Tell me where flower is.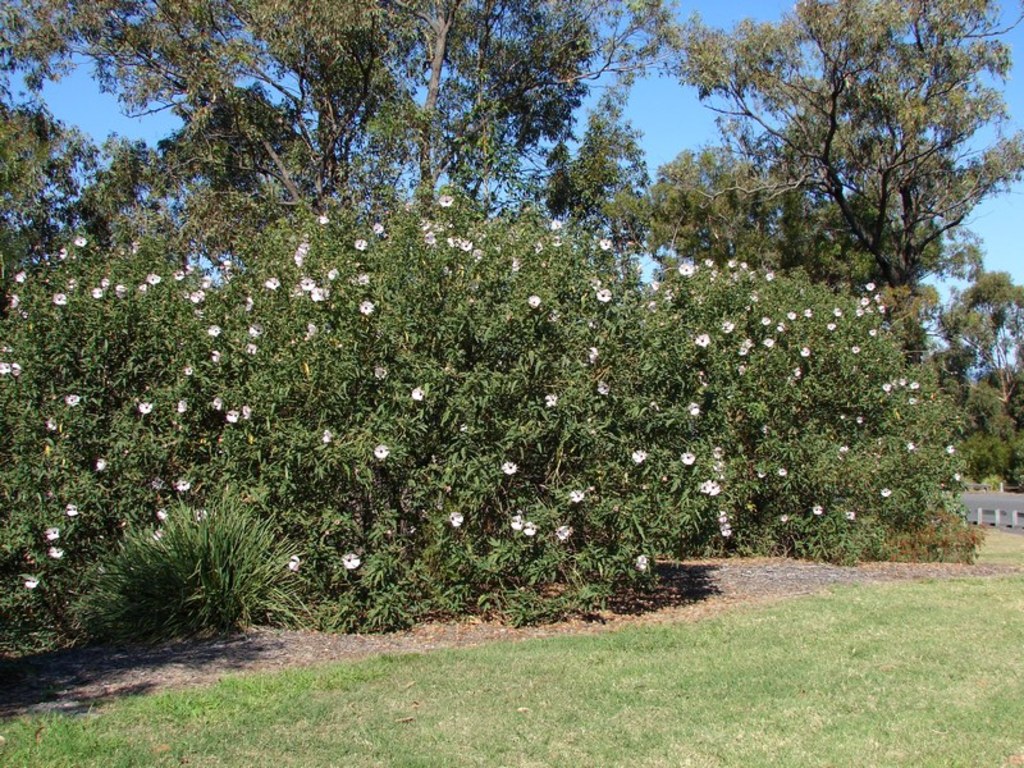
flower is at <bbox>646, 278, 659, 294</bbox>.
